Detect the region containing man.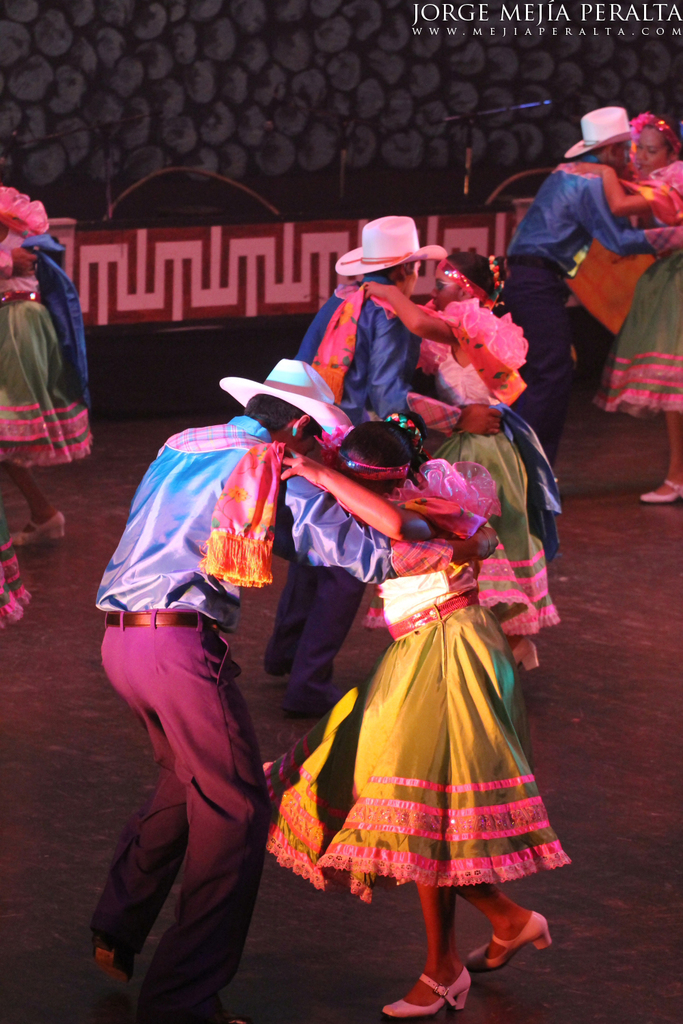
x1=256, y1=216, x2=507, y2=708.
